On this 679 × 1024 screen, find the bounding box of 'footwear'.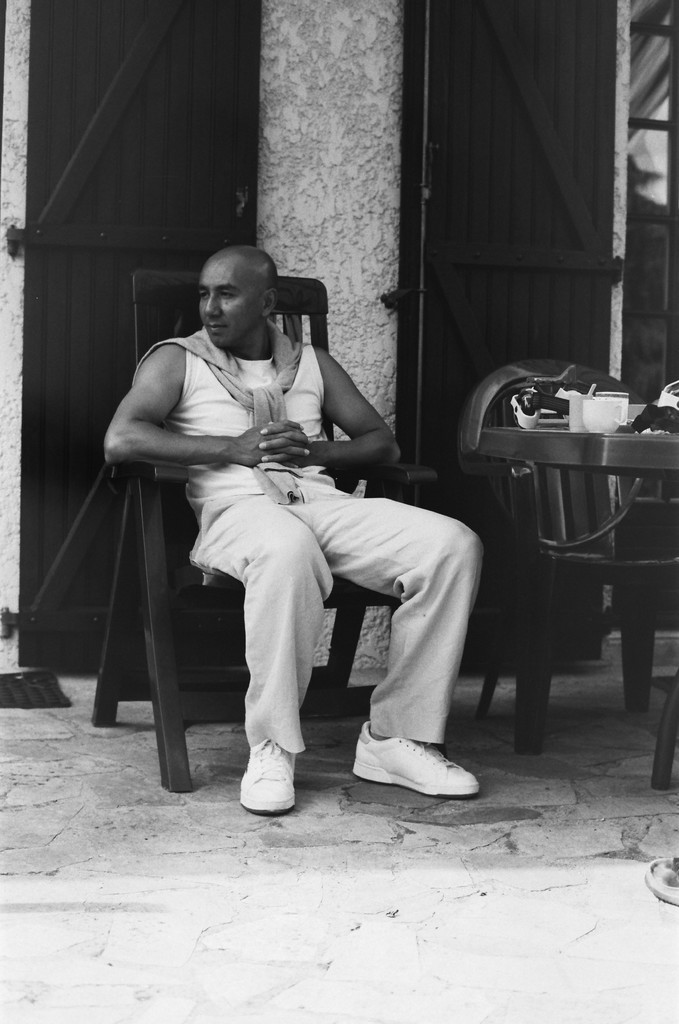
Bounding box: (353, 745, 483, 808).
